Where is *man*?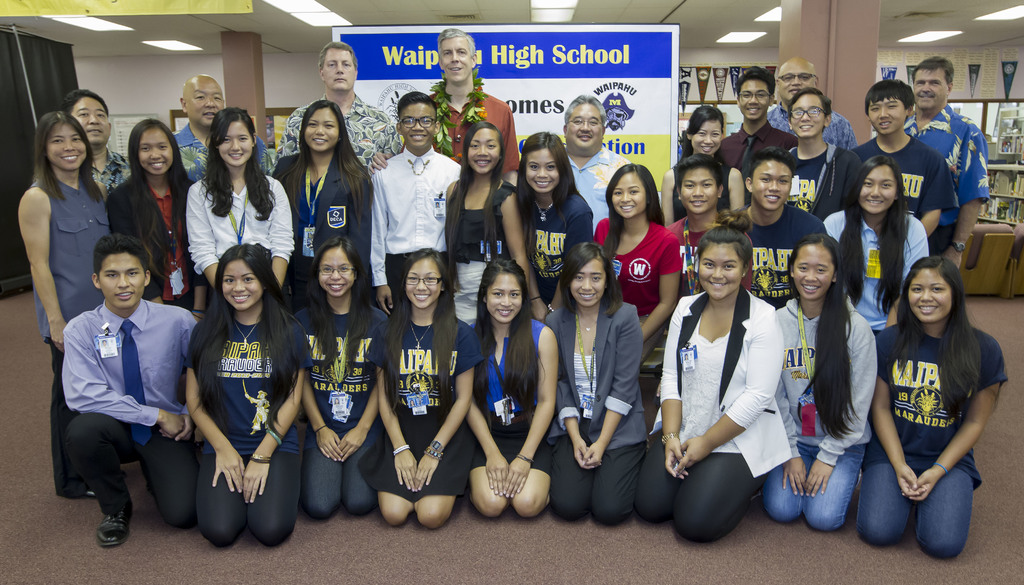
[65,89,131,198].
